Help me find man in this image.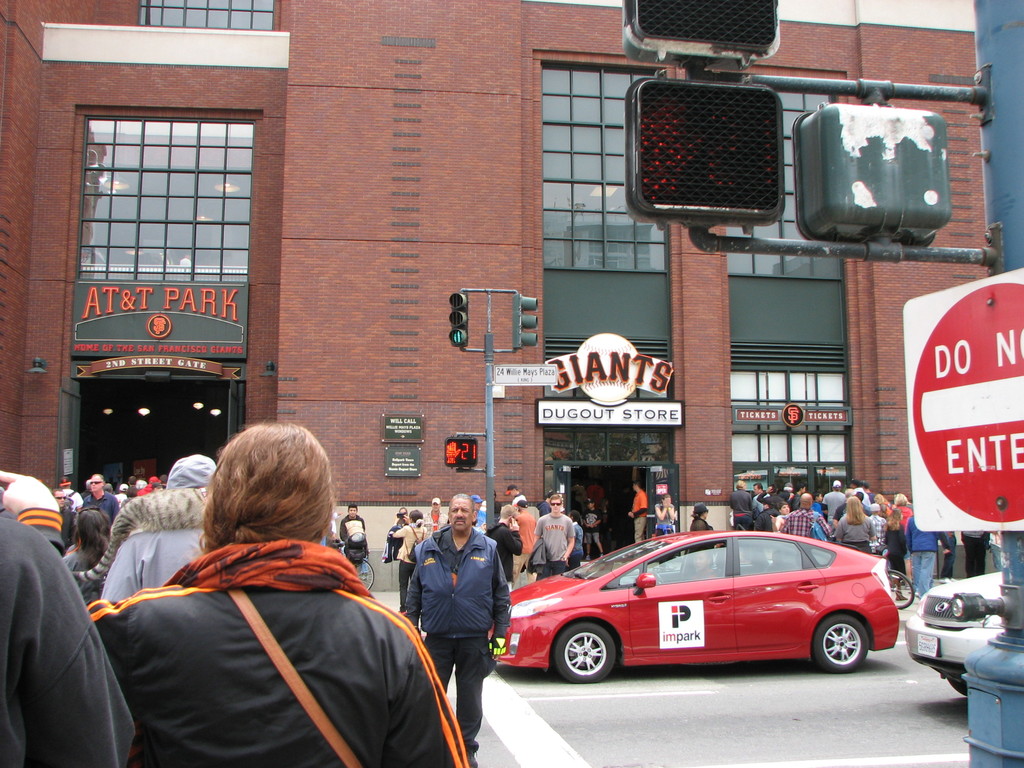
Found it: <region>754, 483, 769, 512</region>.
